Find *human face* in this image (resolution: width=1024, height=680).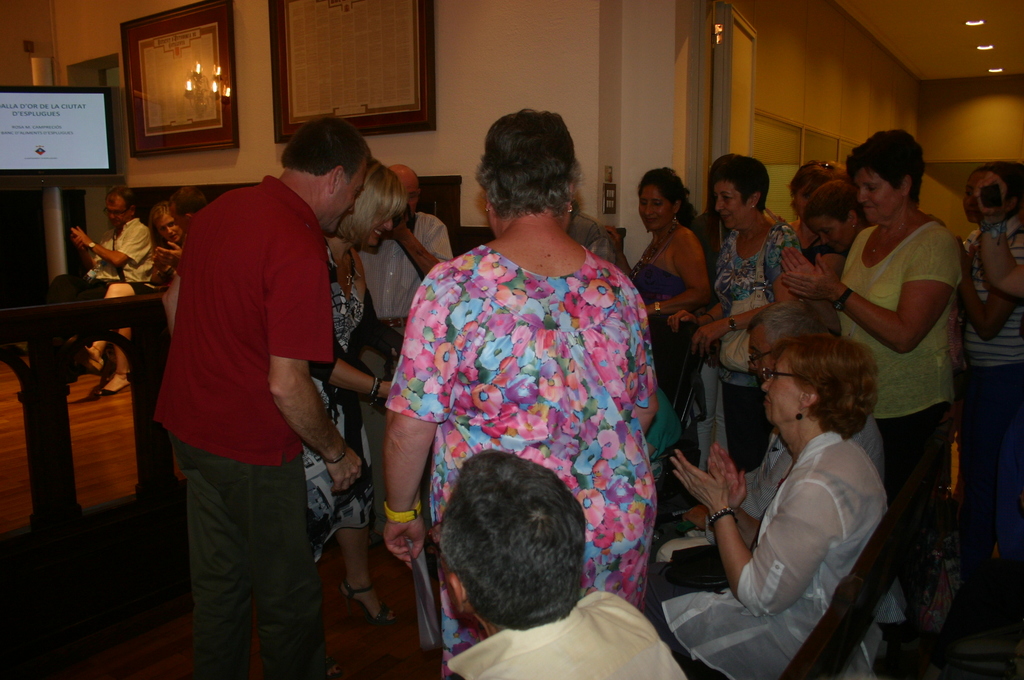
642:186:673:230.
